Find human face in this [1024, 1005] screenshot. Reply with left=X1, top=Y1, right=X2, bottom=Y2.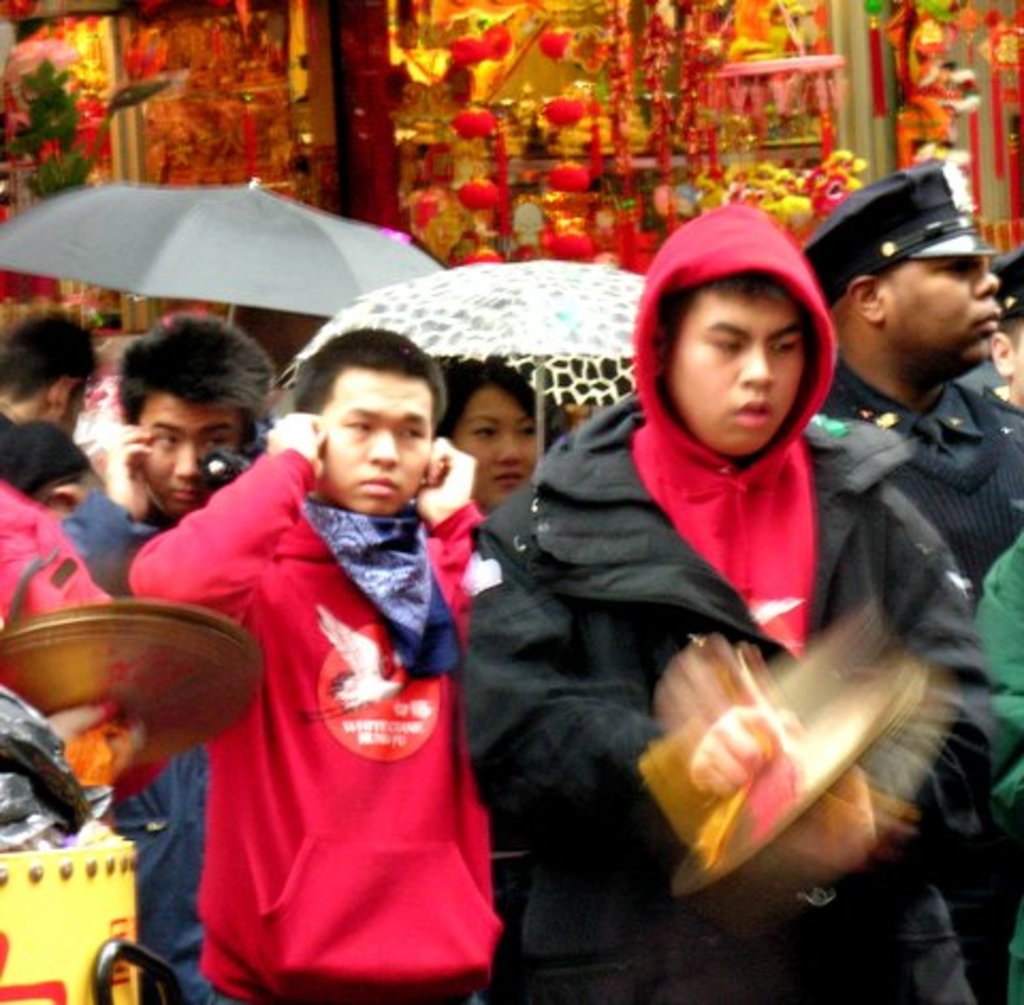
left=322, top=371, right=439, bottom=521.
